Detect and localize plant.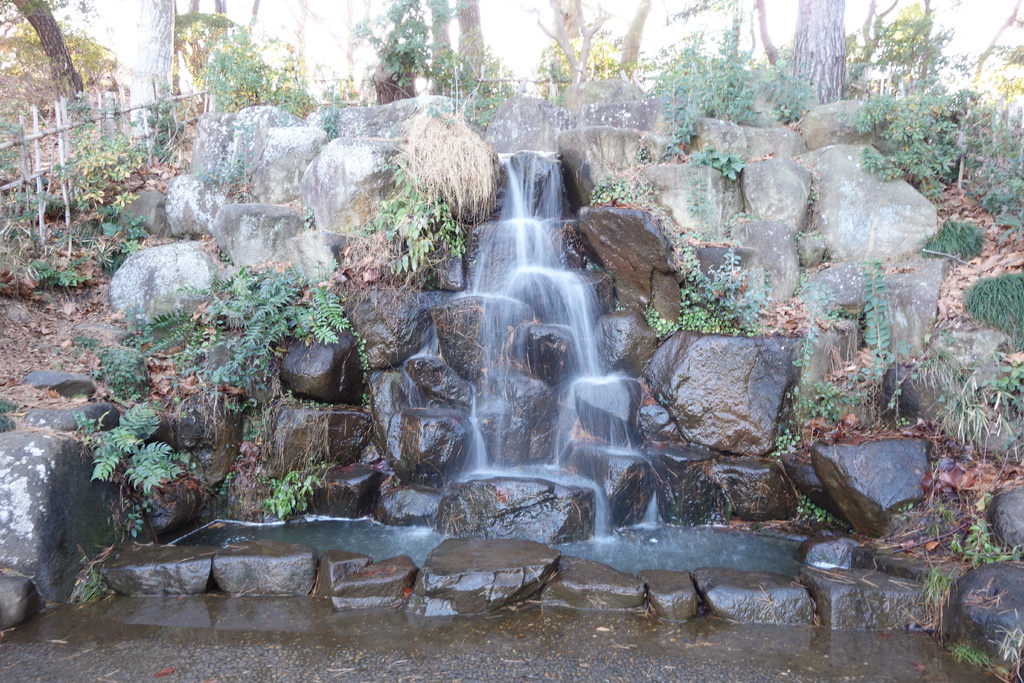
Localized at 292:194:317:239.
